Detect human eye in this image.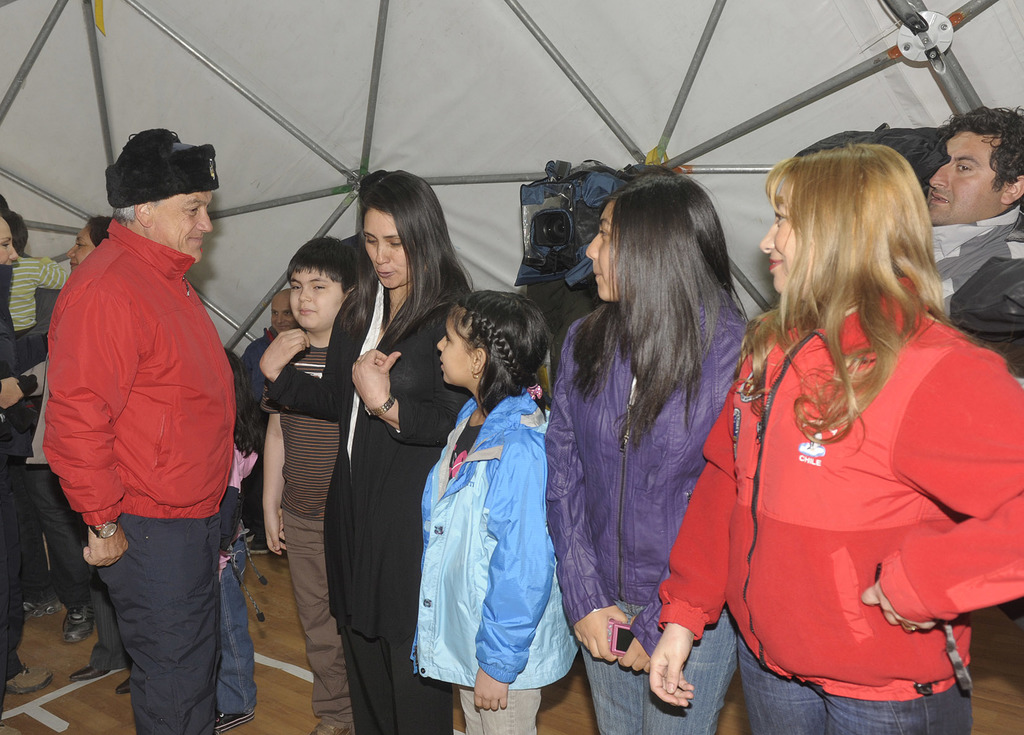
Detection: [311, 283, 325, 291].
